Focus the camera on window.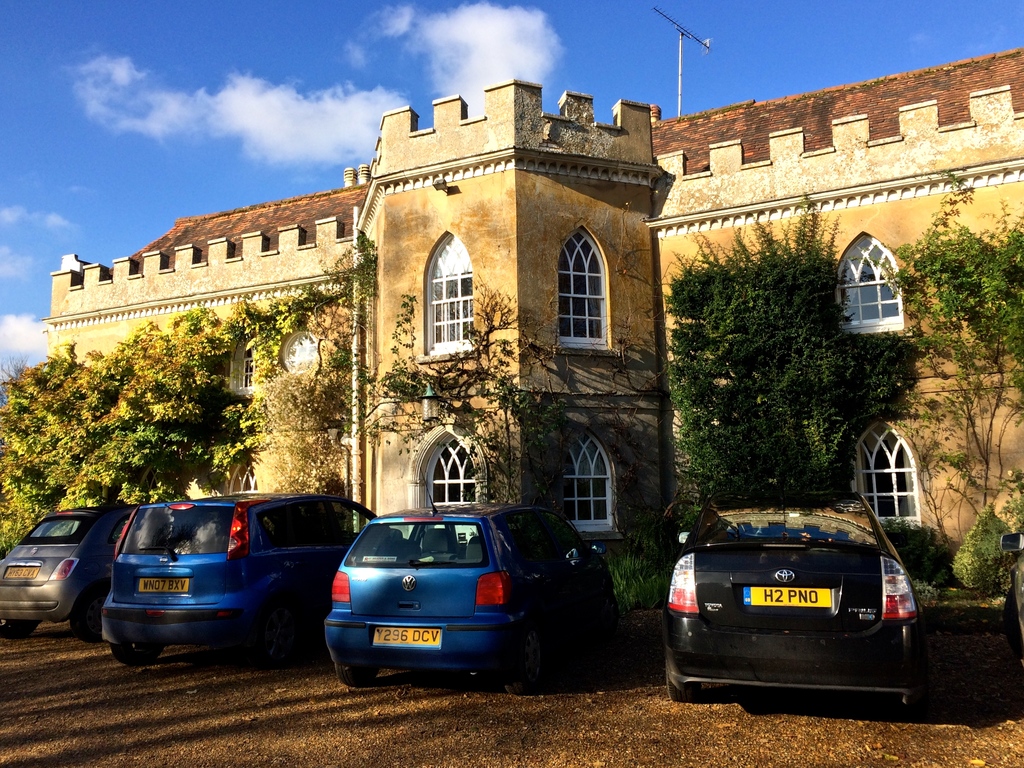
Focus region: {"x1": 408, "y1": 411, "x2": 498, "y2": 510}.
